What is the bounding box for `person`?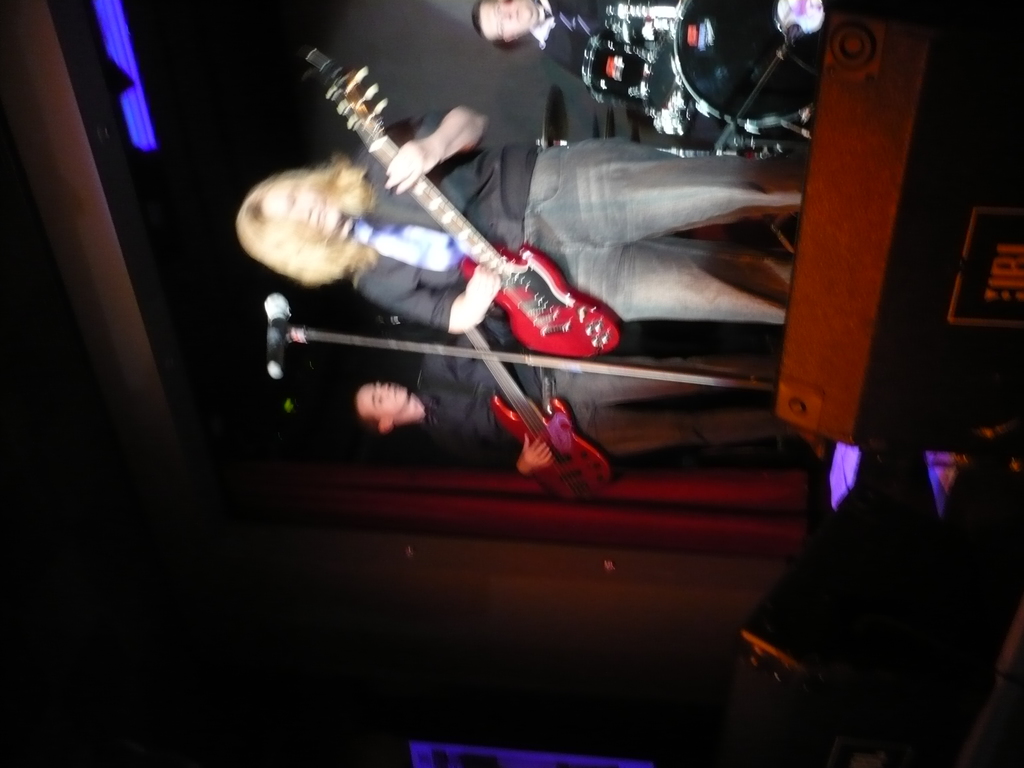
rect(236, 104, 810, 342).
